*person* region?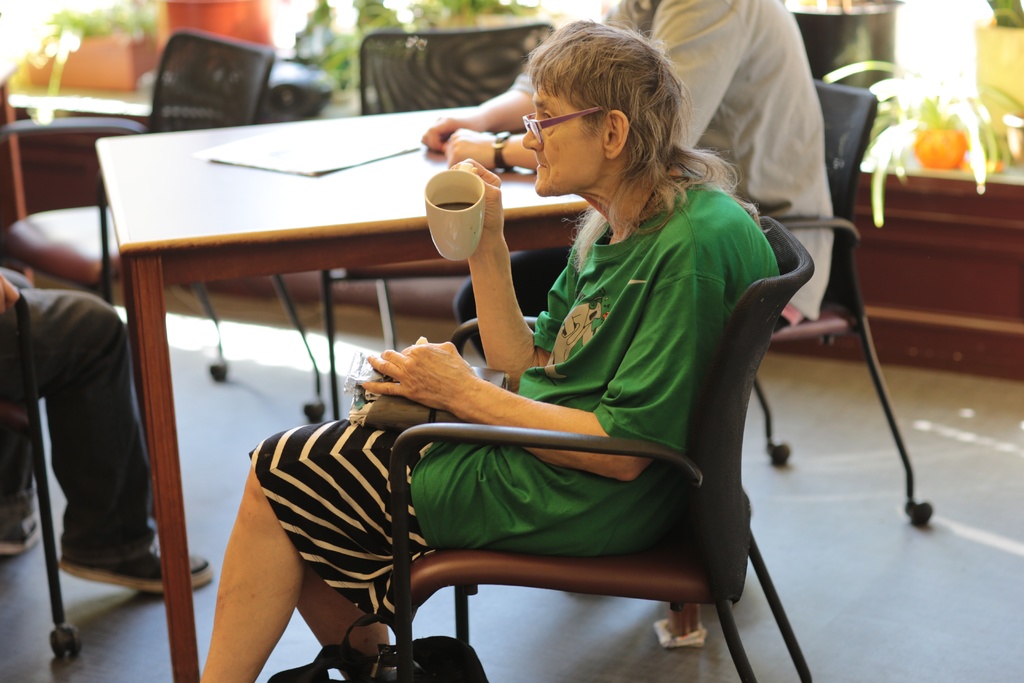
crop(200, 16, 781, 682)
